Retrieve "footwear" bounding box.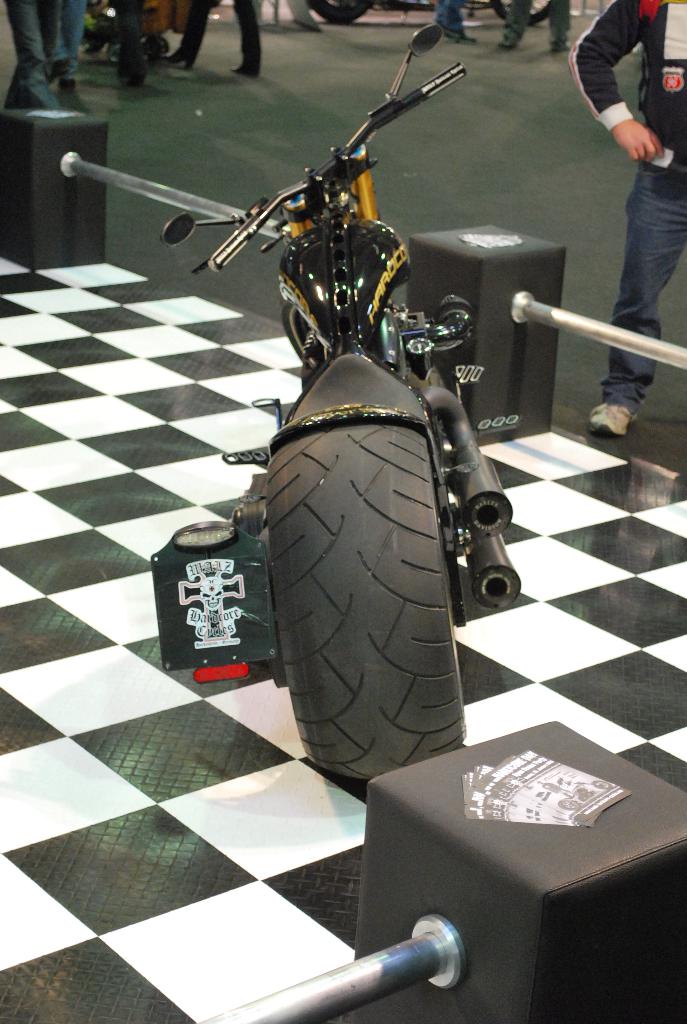
Bounding box: {"x1": 547, "y1": 38, "x2": 571, "y2": 54}.
